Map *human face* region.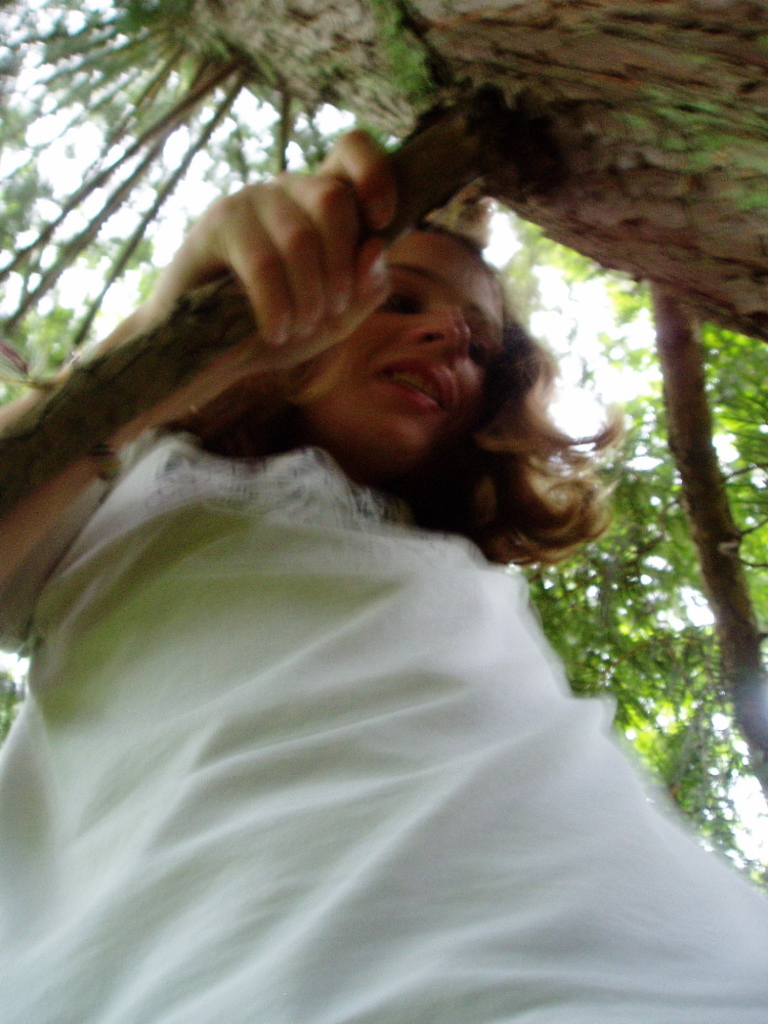
Mapped to x1=309, y1=240, x2=501, y2=460.
